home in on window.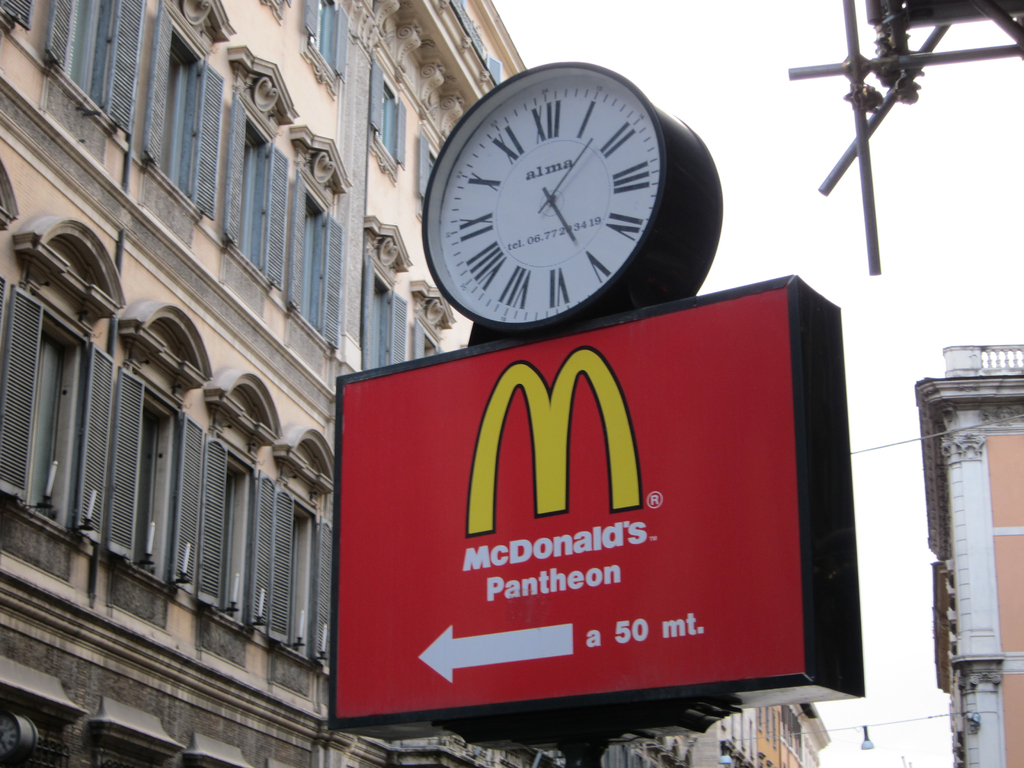
Homed in at rect(276, 173, 344, 352).
